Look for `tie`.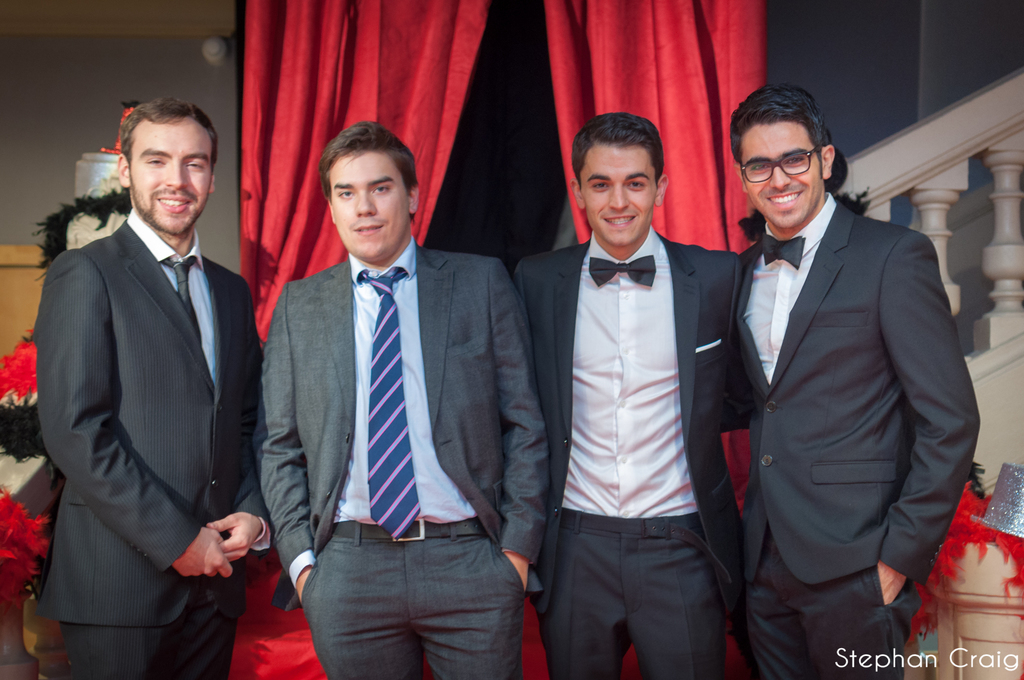
Found: crop(756, 234, 806, 269).
